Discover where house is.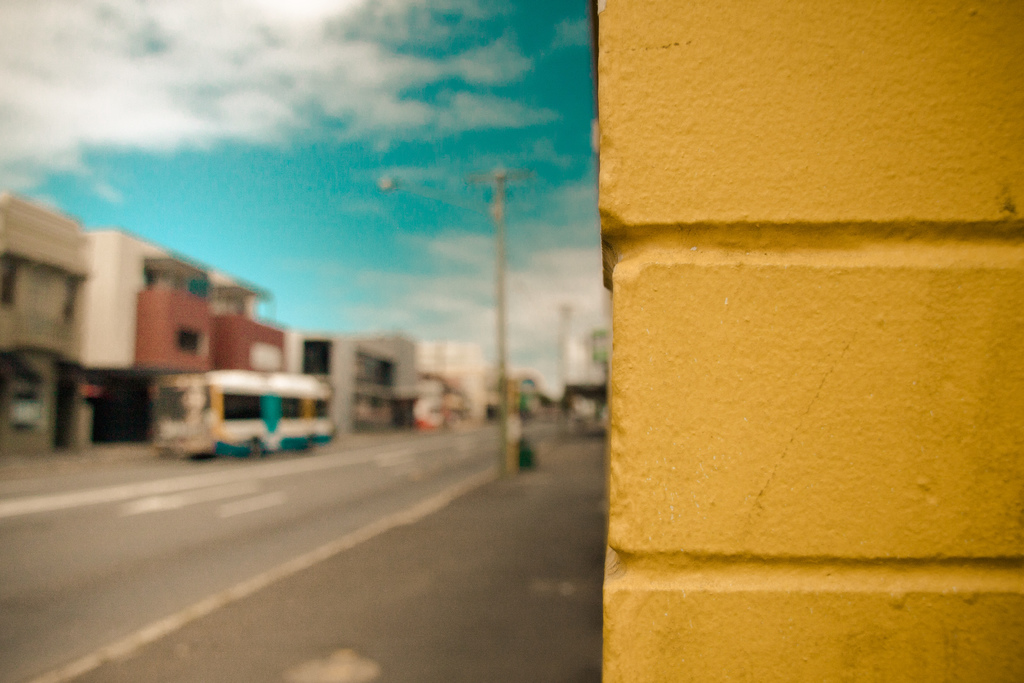
Discovered at {"left": 209, "top": 272, "right": 300, "bottom": 379}.
